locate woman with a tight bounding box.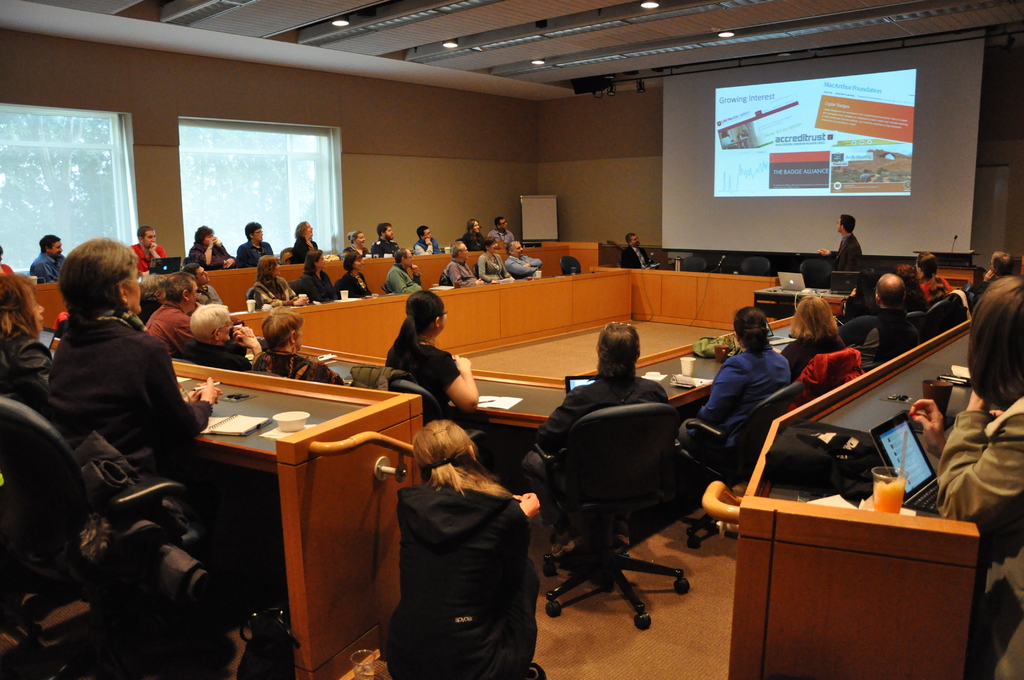
left=379, top=418, right=541, bottom=679.
